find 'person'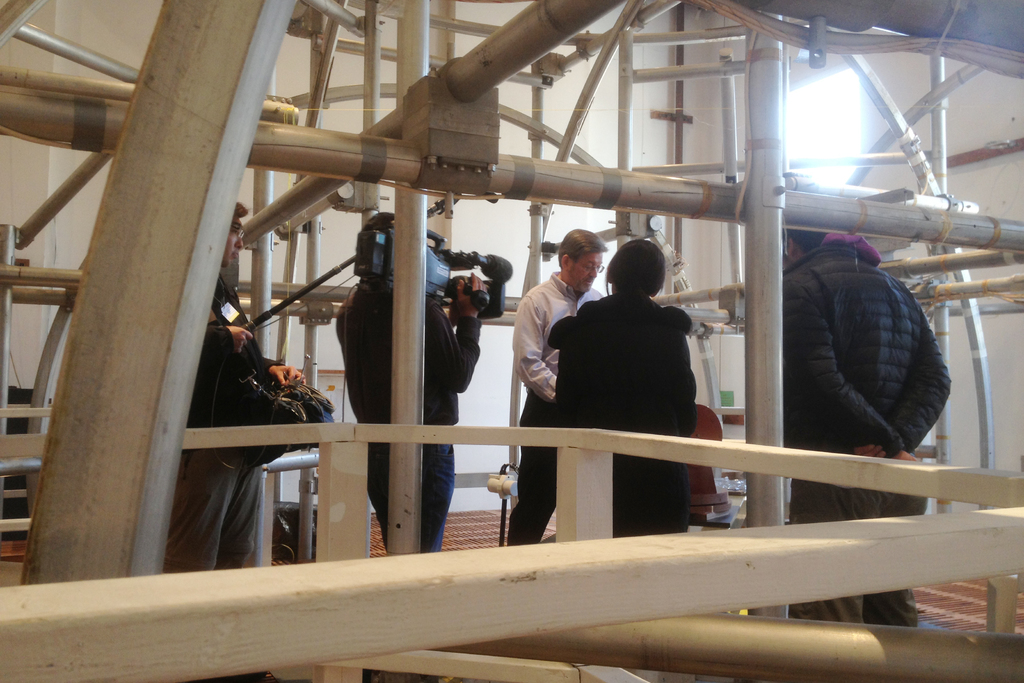
pyautogui.locateOnScreen(781, 228, 952, 625)
